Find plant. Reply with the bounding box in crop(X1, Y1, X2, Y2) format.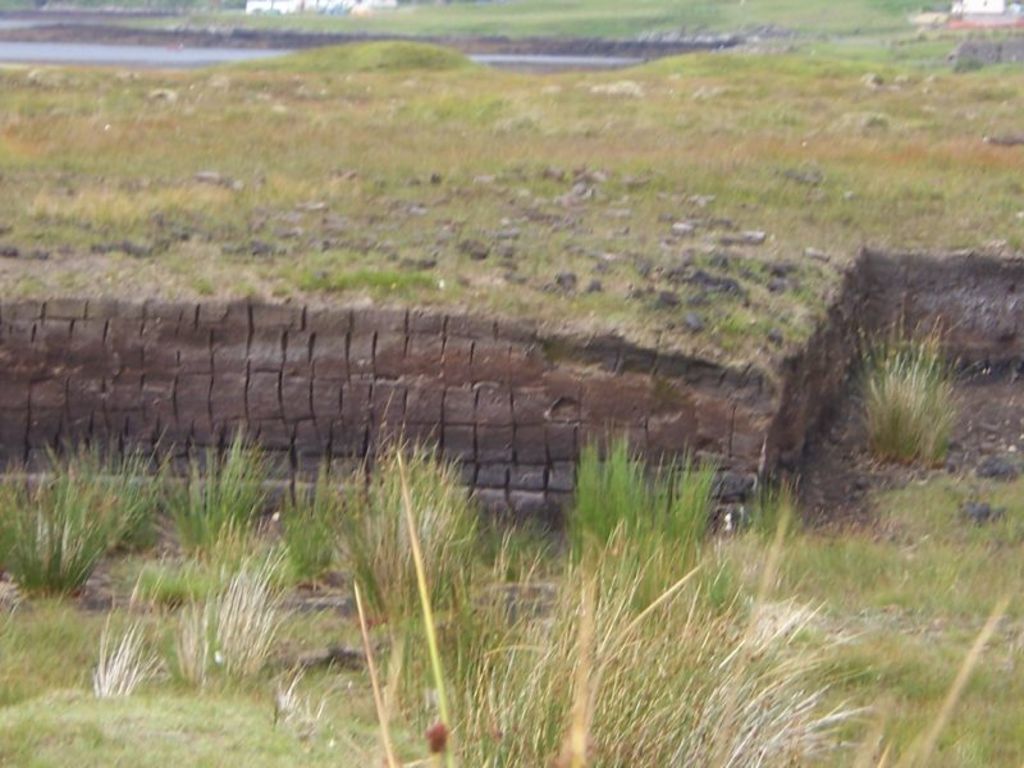
crop(415, 517, 869, 767).
